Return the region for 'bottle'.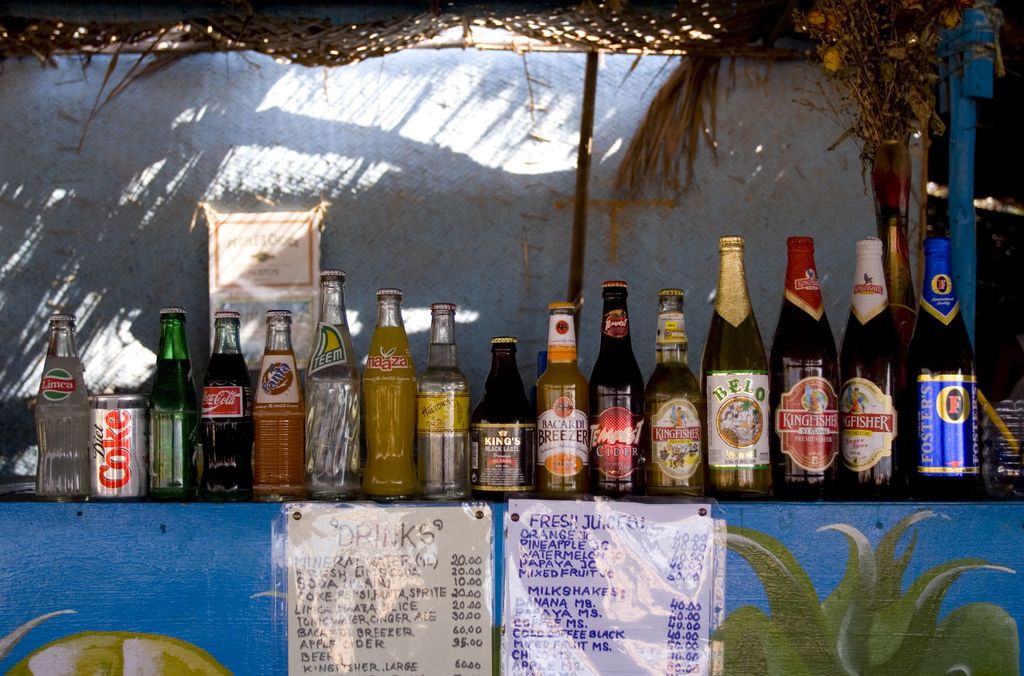
532,299,589,499.
